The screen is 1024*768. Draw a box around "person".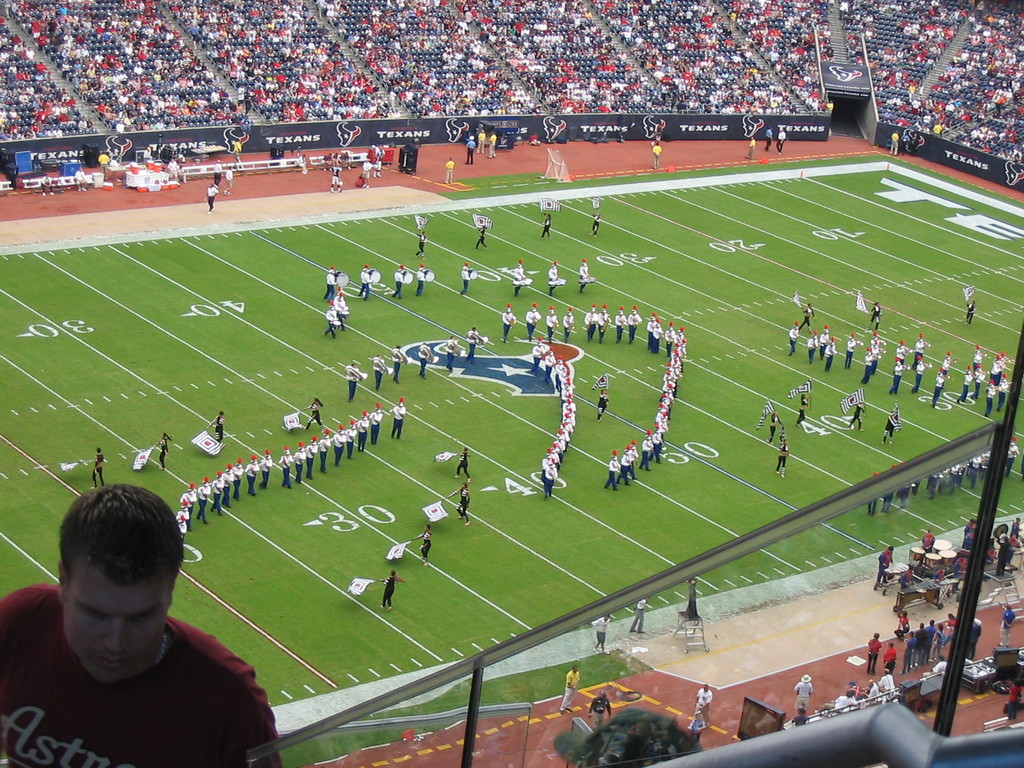
<region>796, 393, 811, 430</region>.
